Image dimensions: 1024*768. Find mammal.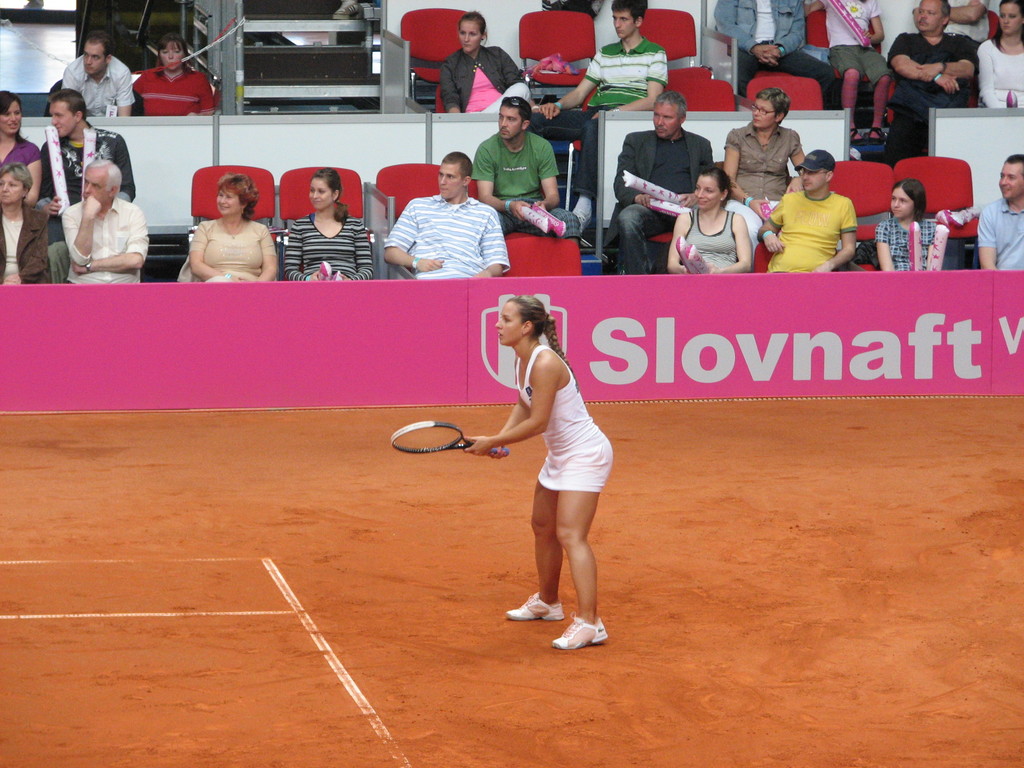
bbox=(65, 157, 149, 283).
